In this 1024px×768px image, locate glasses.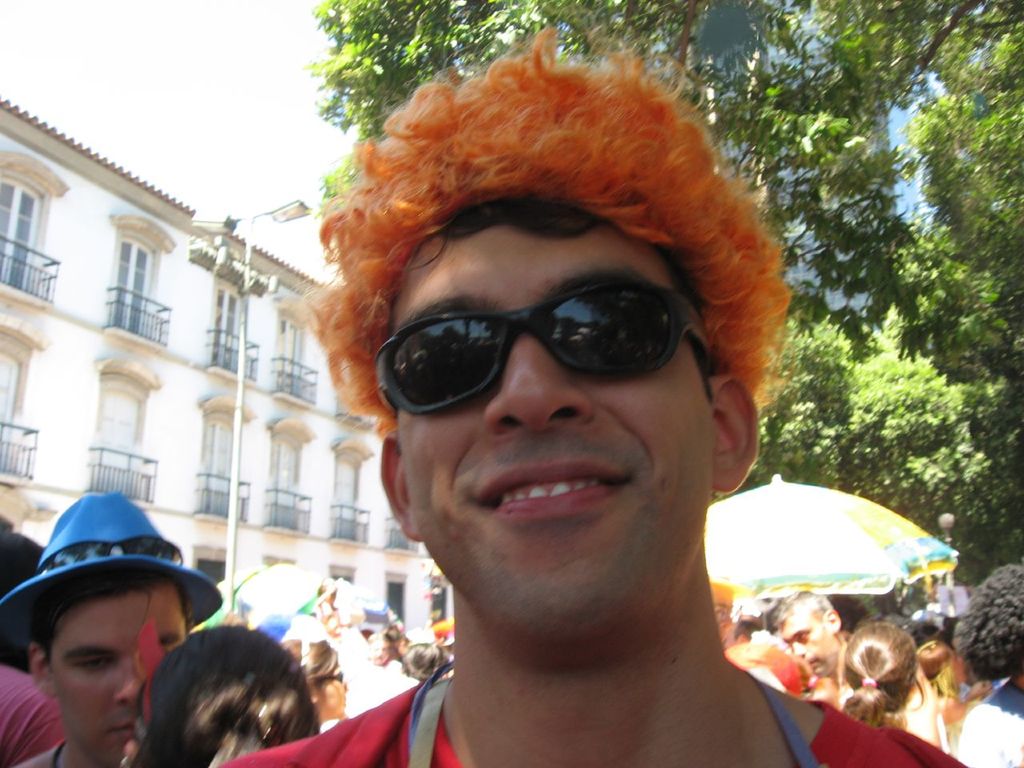
Bounding box: [354,310,681,421].
